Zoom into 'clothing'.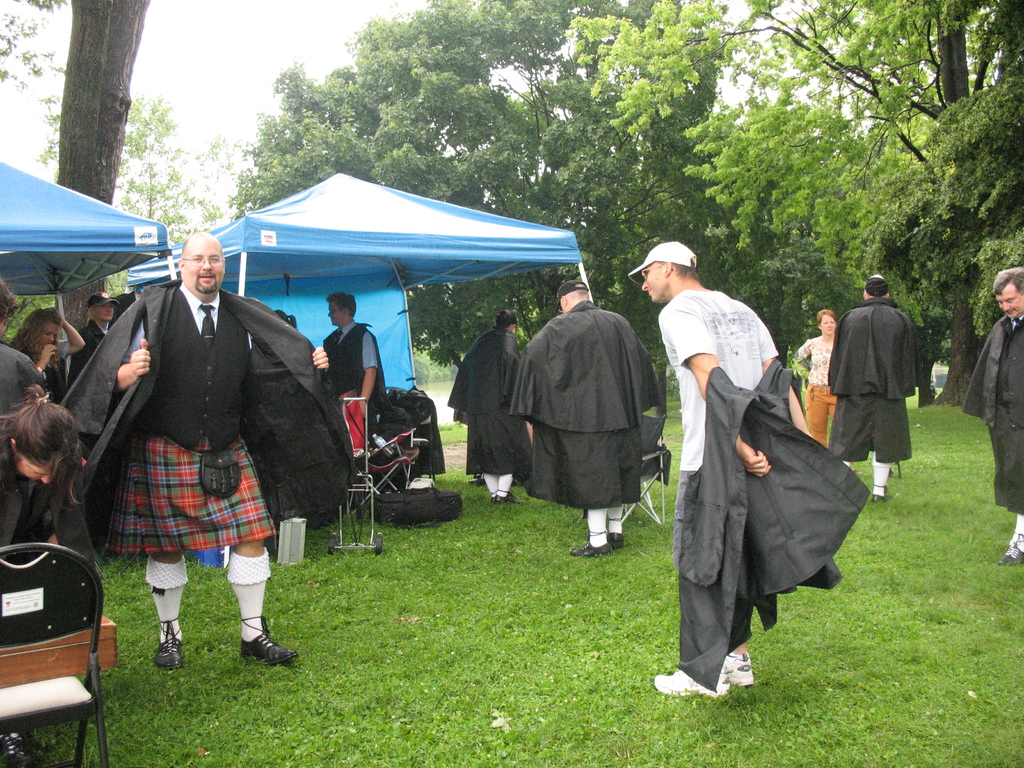
Zoom target: locate(86, 251, 311, 612).
